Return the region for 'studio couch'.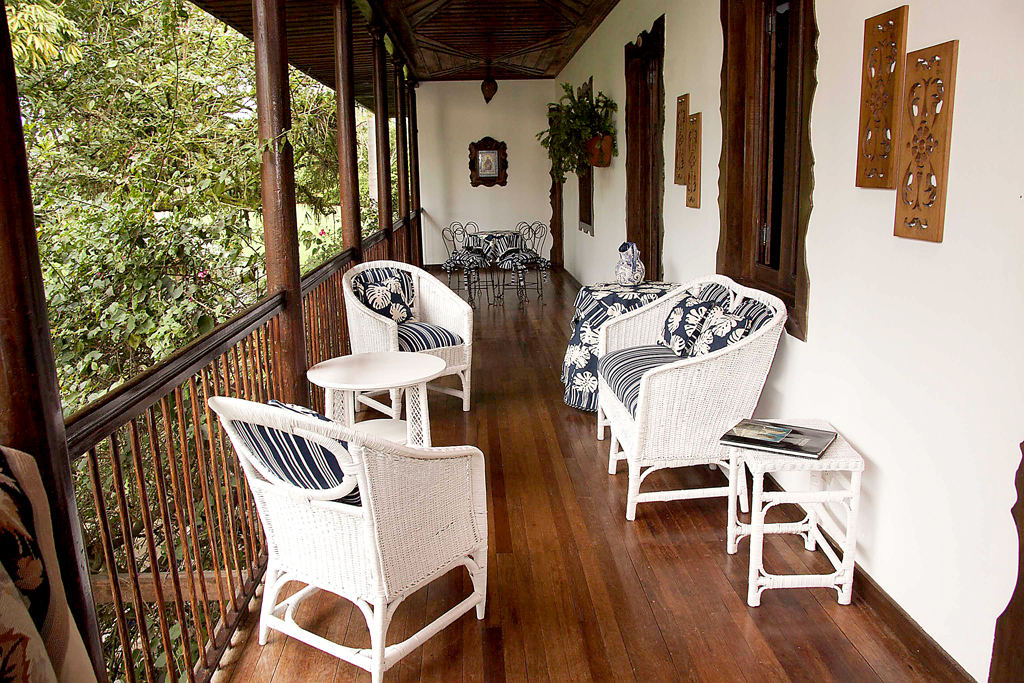
[left=588, top=263, right=786, bottom=520].
